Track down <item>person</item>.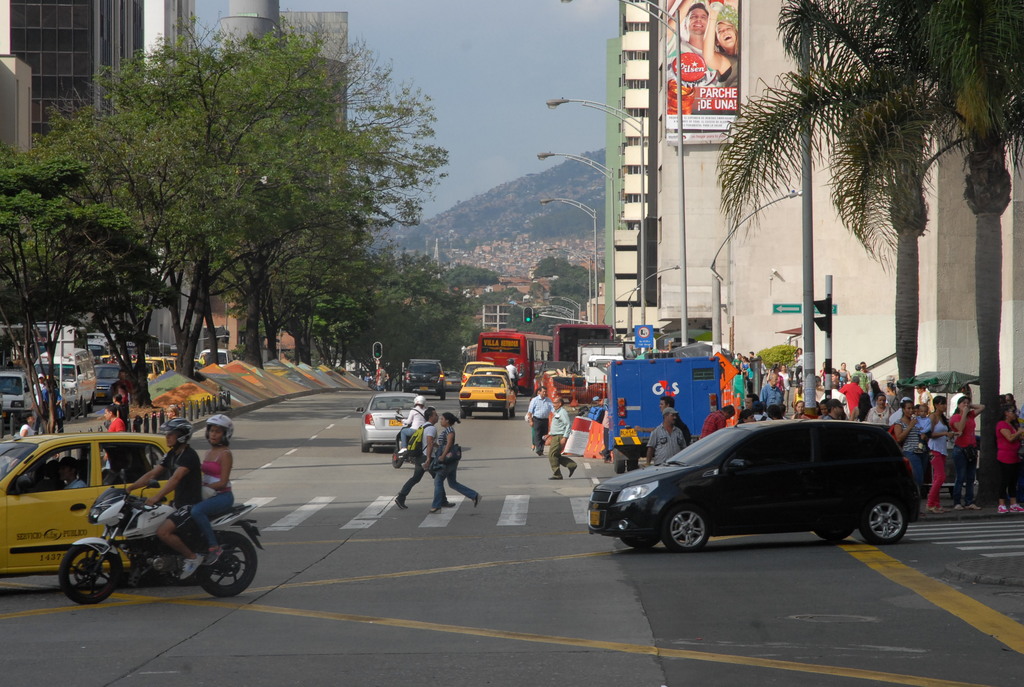
Tracked to {"x1": 111, "y1": 370, "x2": 133, "y2": 406}.
